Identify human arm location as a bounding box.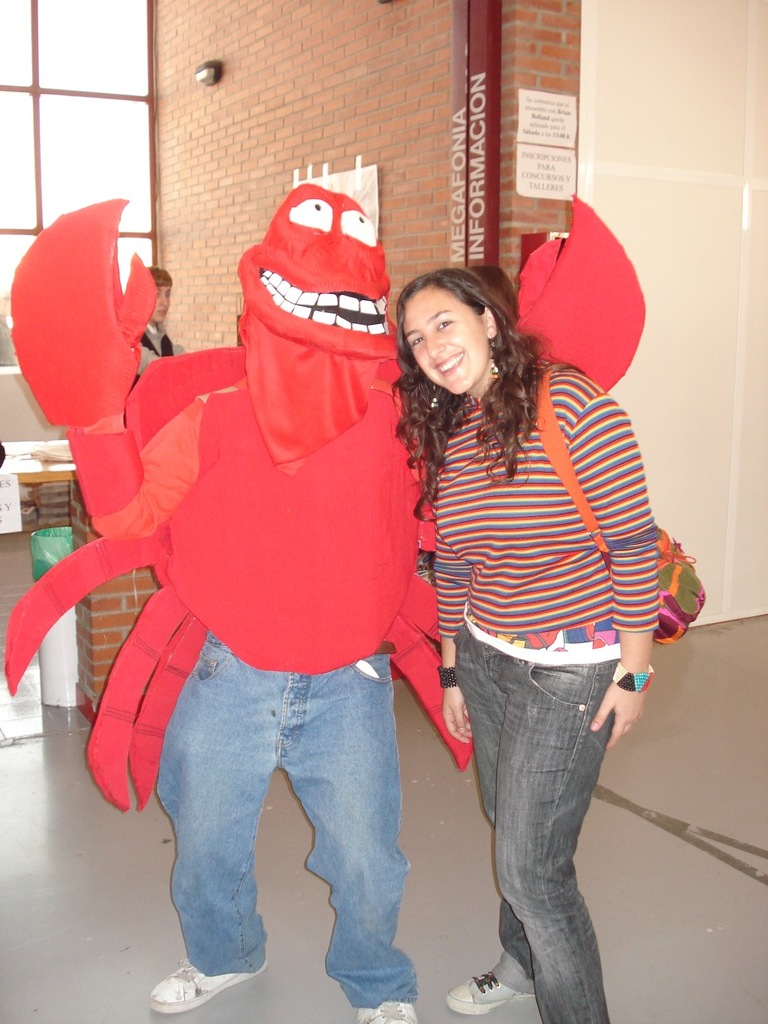
<region>562, 393, 659, 755</region>.
